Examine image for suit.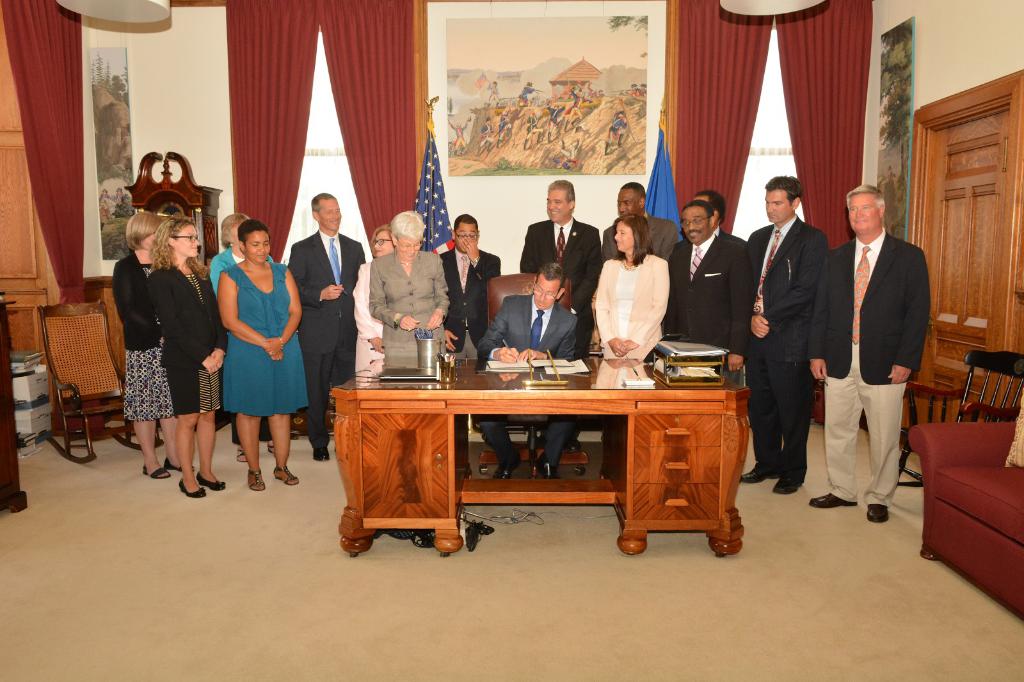
Examination result: 669, 225, 754, 390.
